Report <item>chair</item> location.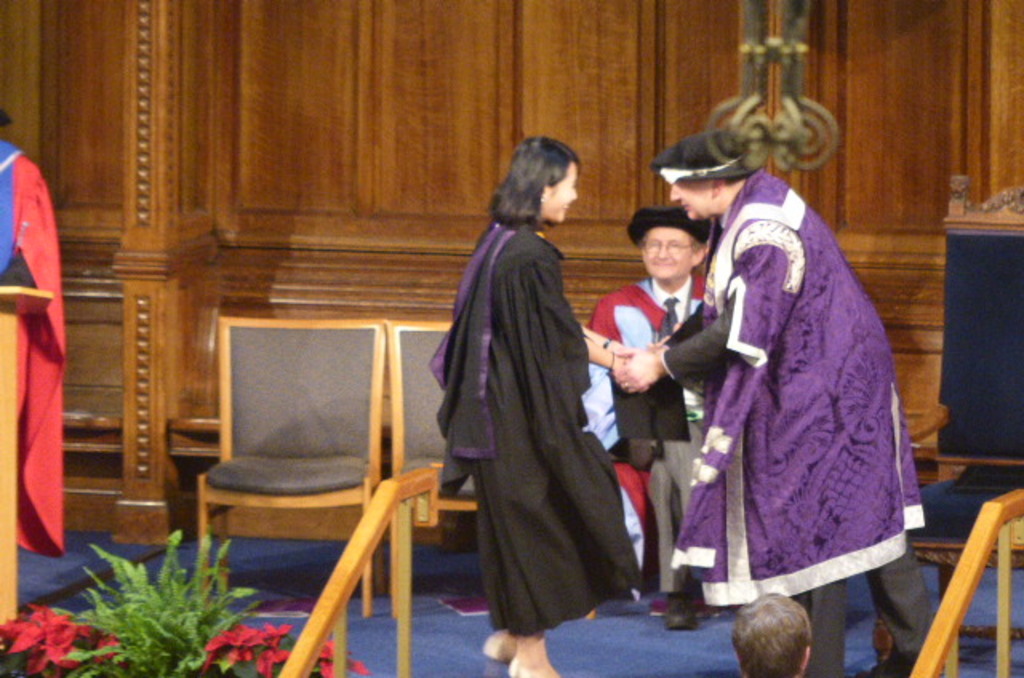
Report: detection(168, 285, 398, 608).
